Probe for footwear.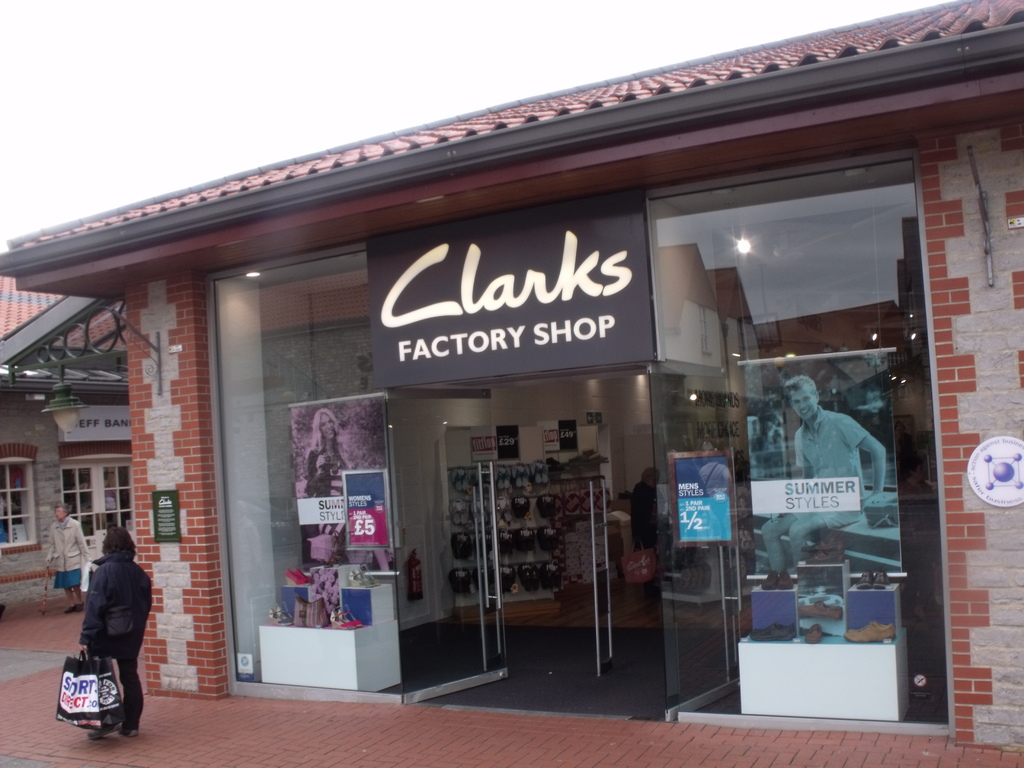
Probe result: crop(842, 620, 896, 643).
